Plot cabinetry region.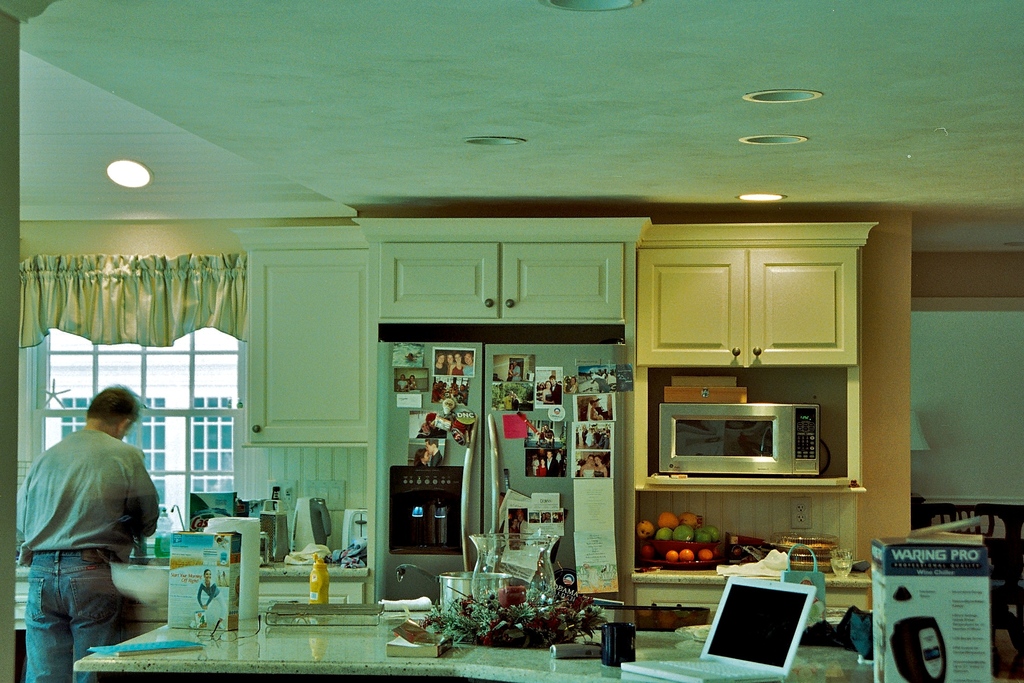
Plotted at x1=374 y1=239 x2=639 y2=602.
